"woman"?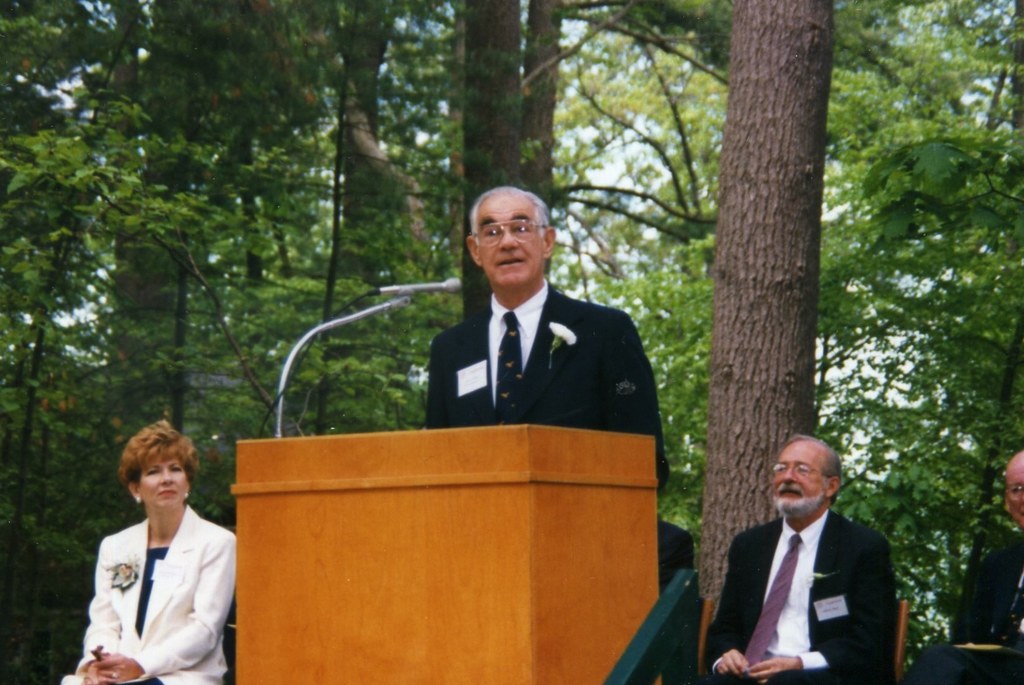
bbox=[60, 419, 236, 680]
